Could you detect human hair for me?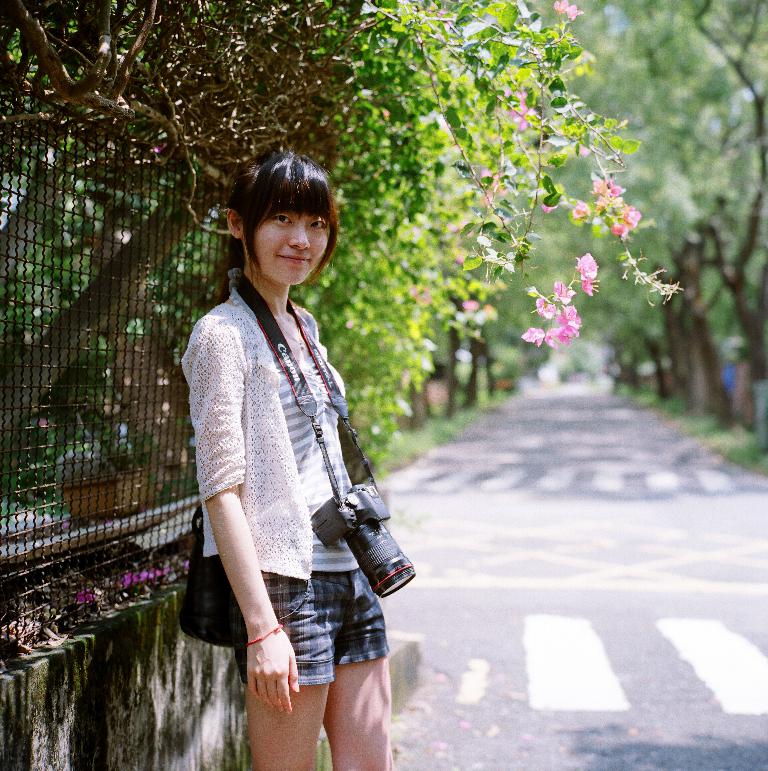
Detection result: 225 145 342 300.
